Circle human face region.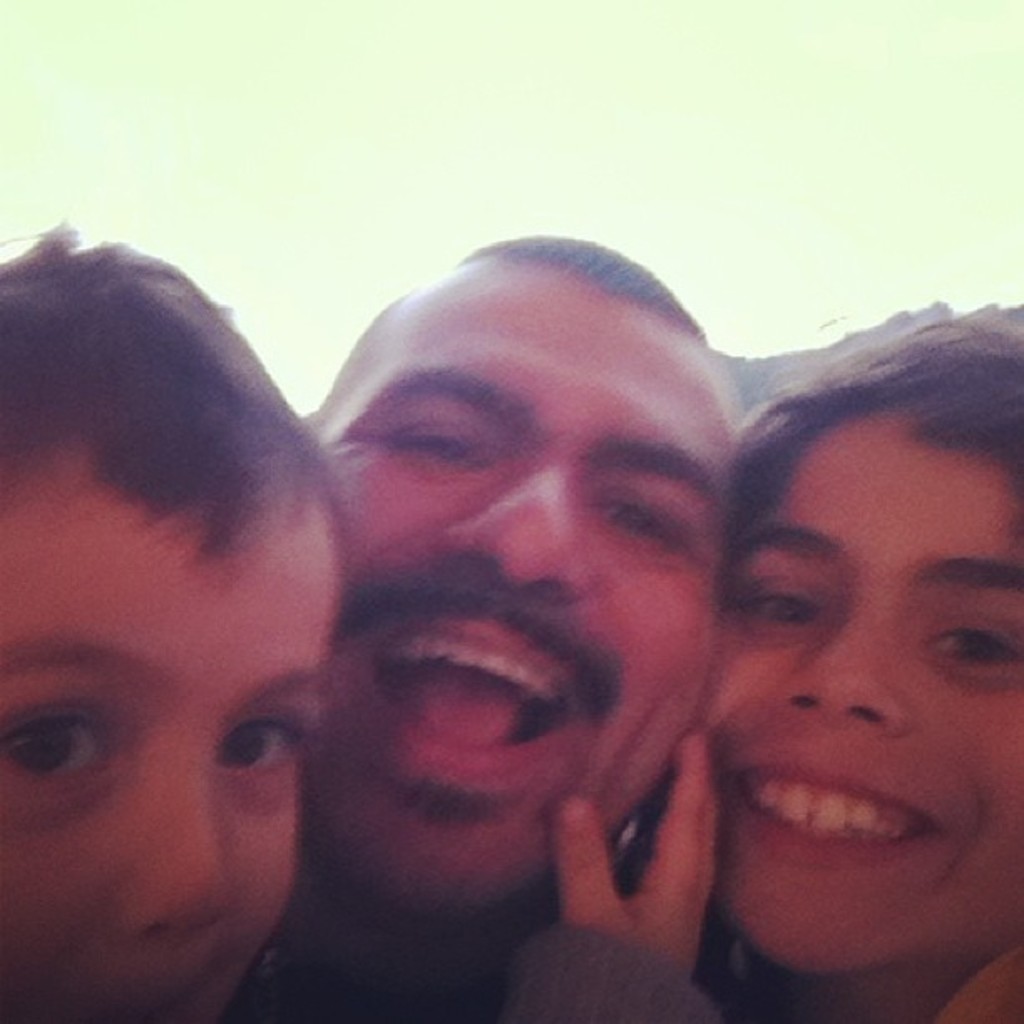
Region: region(306, 264, 733, 927).
